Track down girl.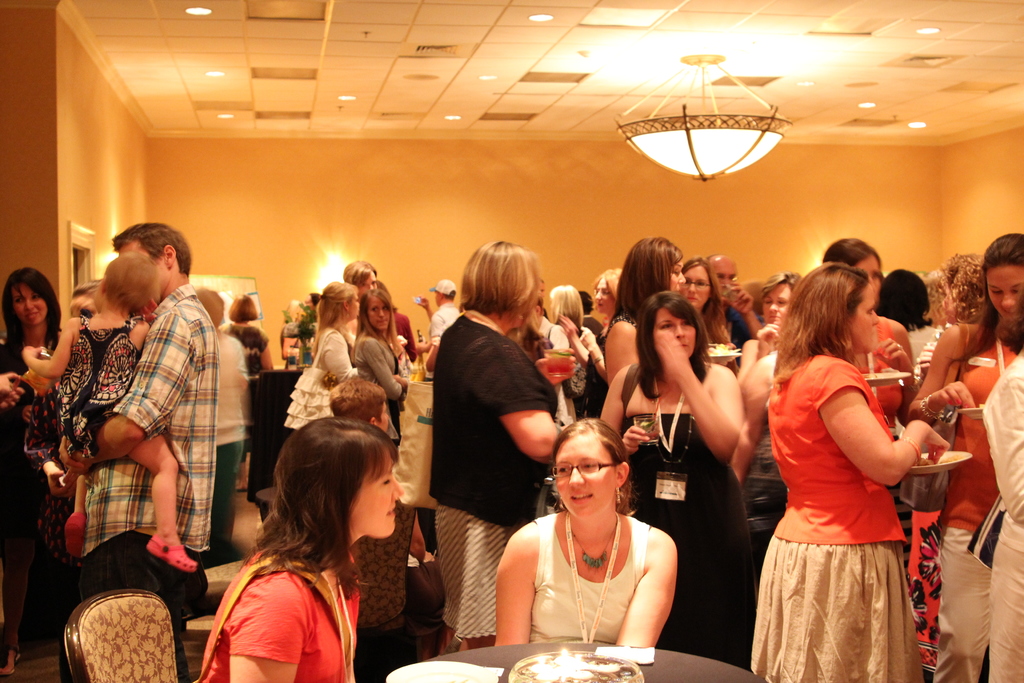
Tracked to pyautogui.locateOnScreen(724, 265, 803, 589).
